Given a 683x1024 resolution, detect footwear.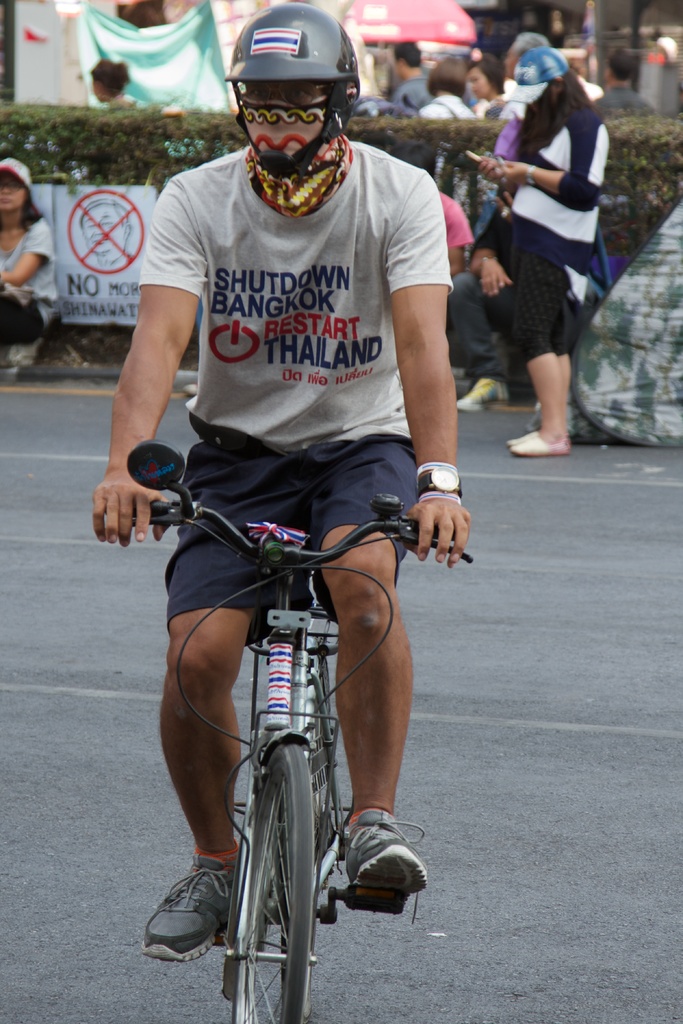
(142,844,254,959).
